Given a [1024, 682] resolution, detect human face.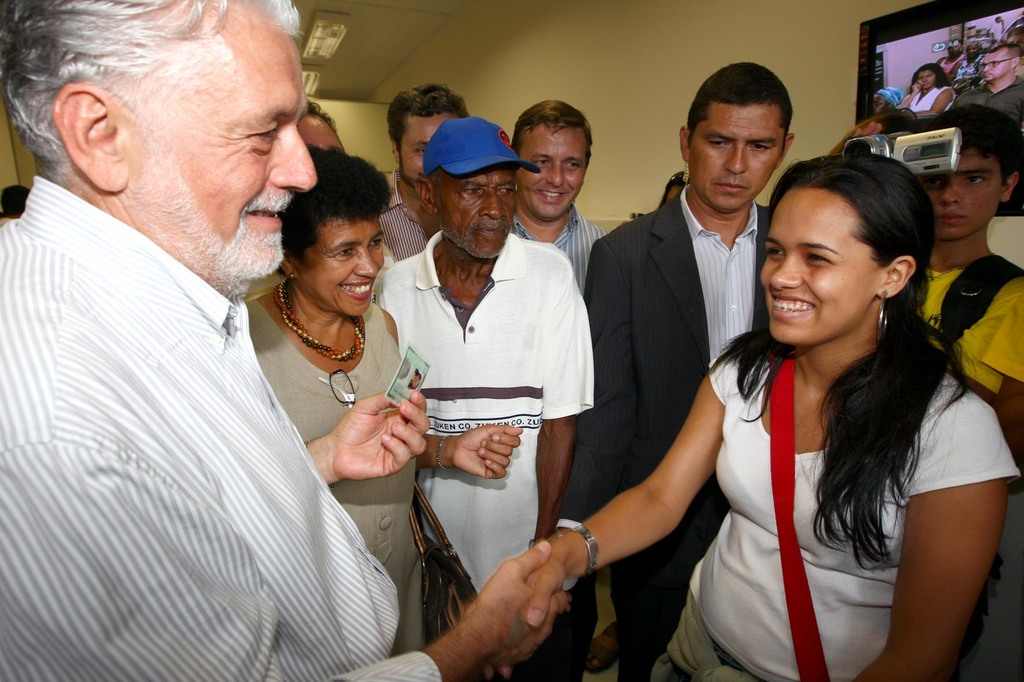
x1=297 y1=106 x2=346 y2=155.
